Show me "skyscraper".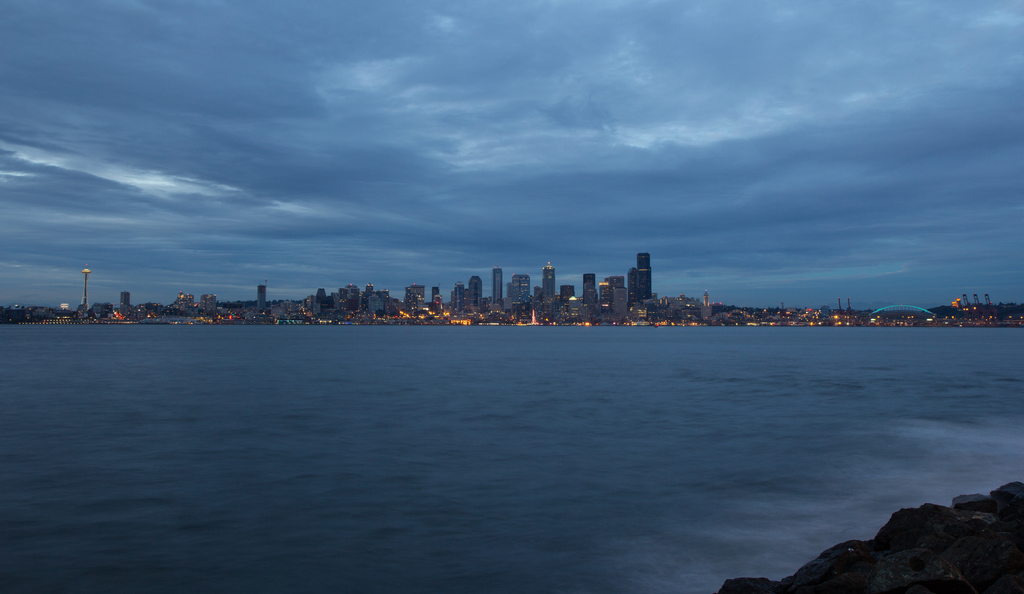
"skyscraper" is here: box(701, 285, 714, 321).
